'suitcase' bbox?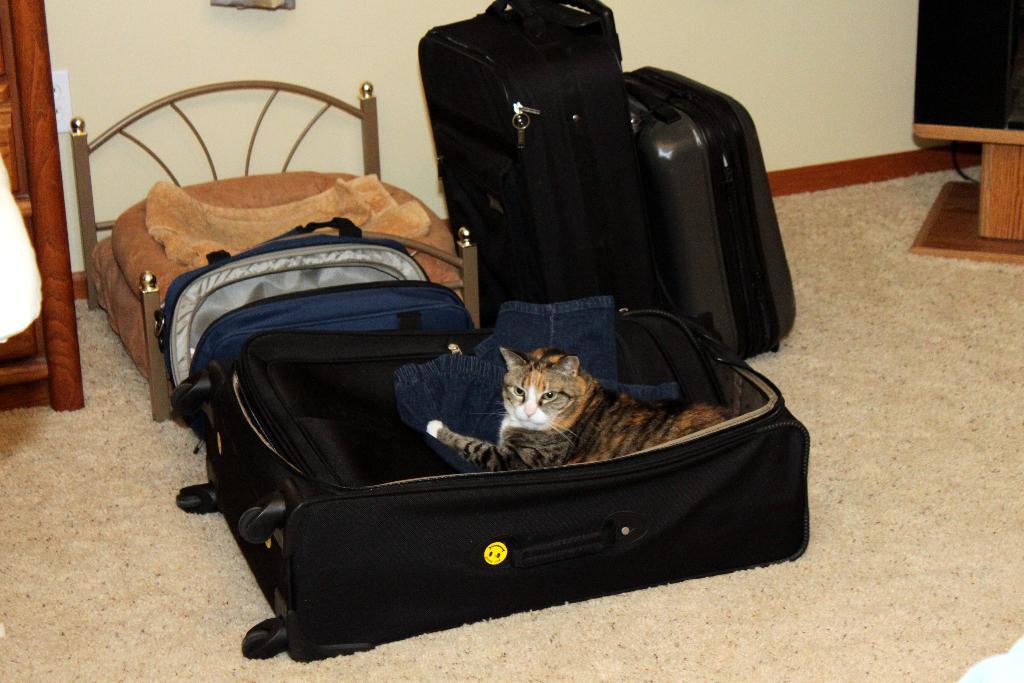
152,218,490,434
